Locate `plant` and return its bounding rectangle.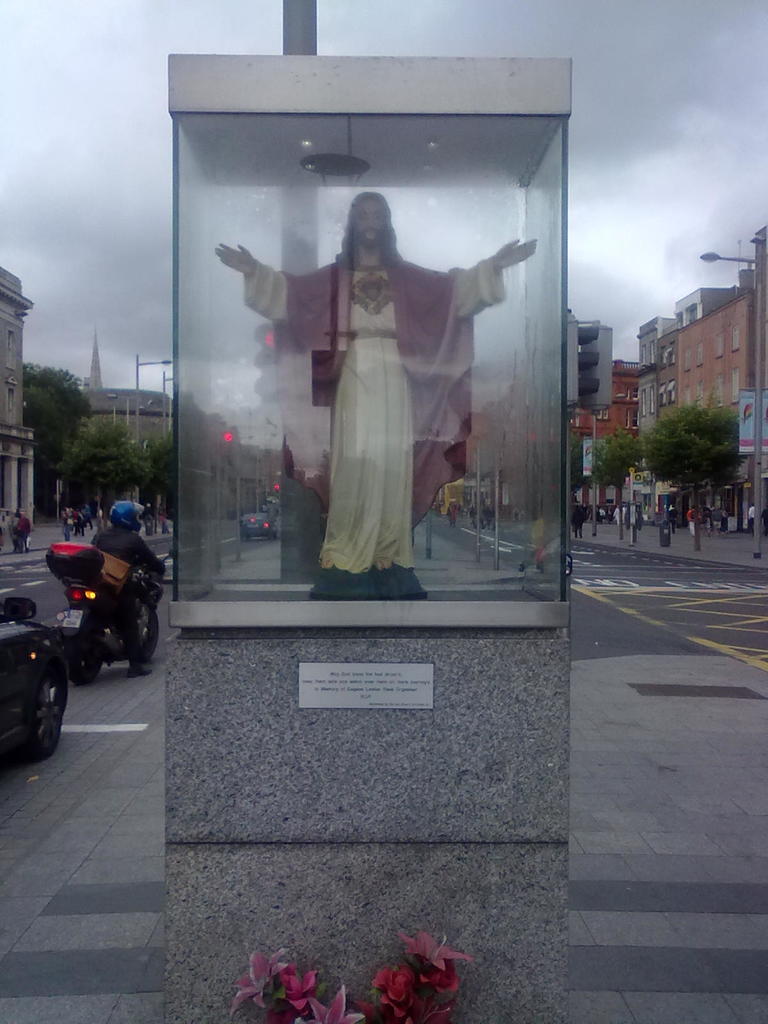
602, 421, 641, 540.
